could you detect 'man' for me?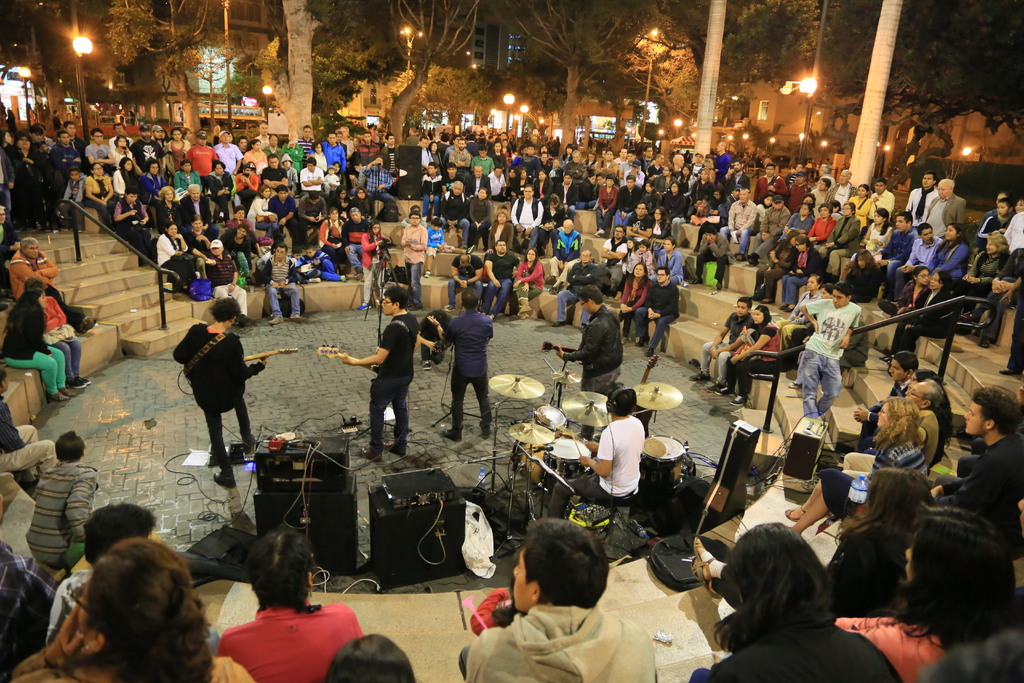
Detection result: <box>595,225,631,298</box>.
